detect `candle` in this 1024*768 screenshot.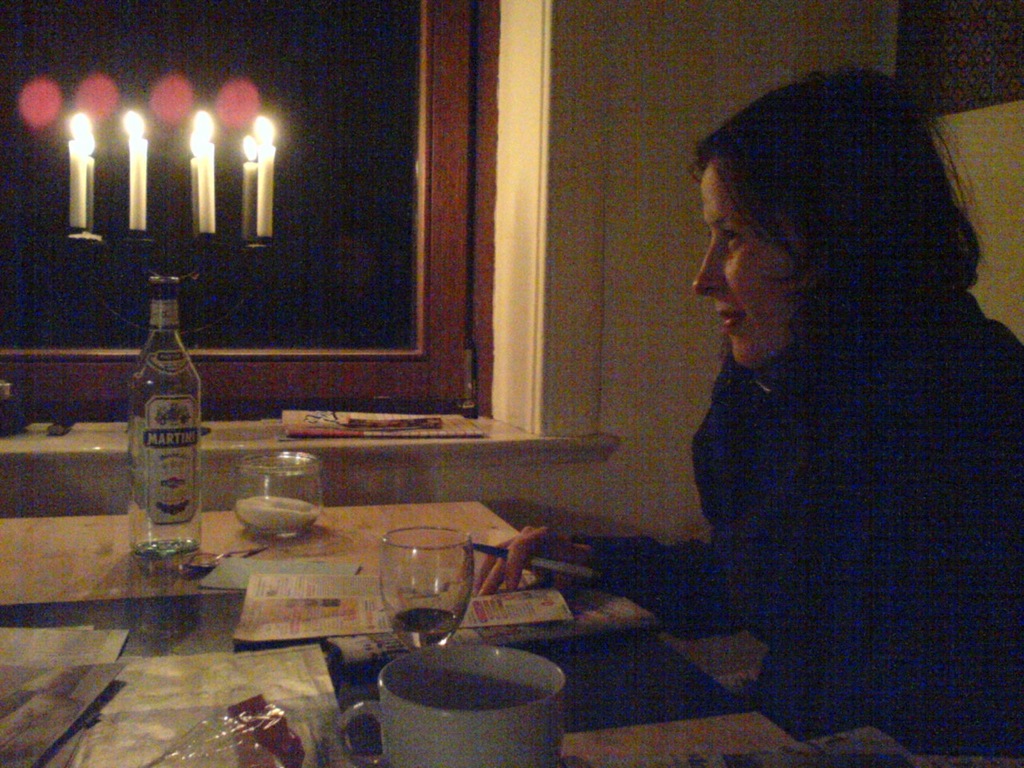
Detection: locate(115, 112, 147, 230).
